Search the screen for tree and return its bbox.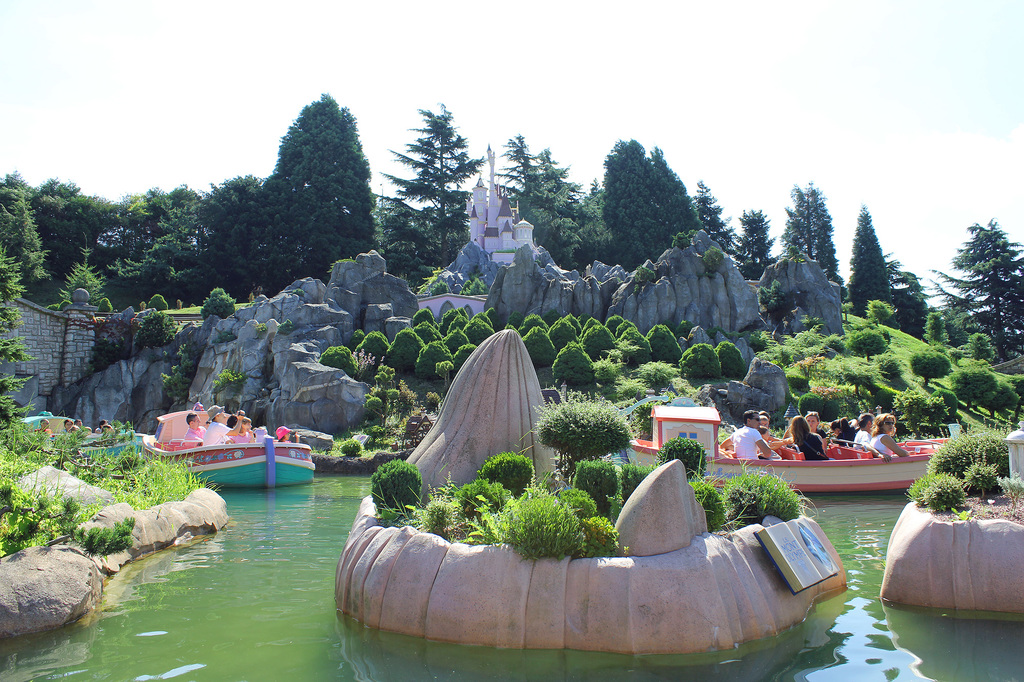
Found: select_region(532, 391, 637, 482).
